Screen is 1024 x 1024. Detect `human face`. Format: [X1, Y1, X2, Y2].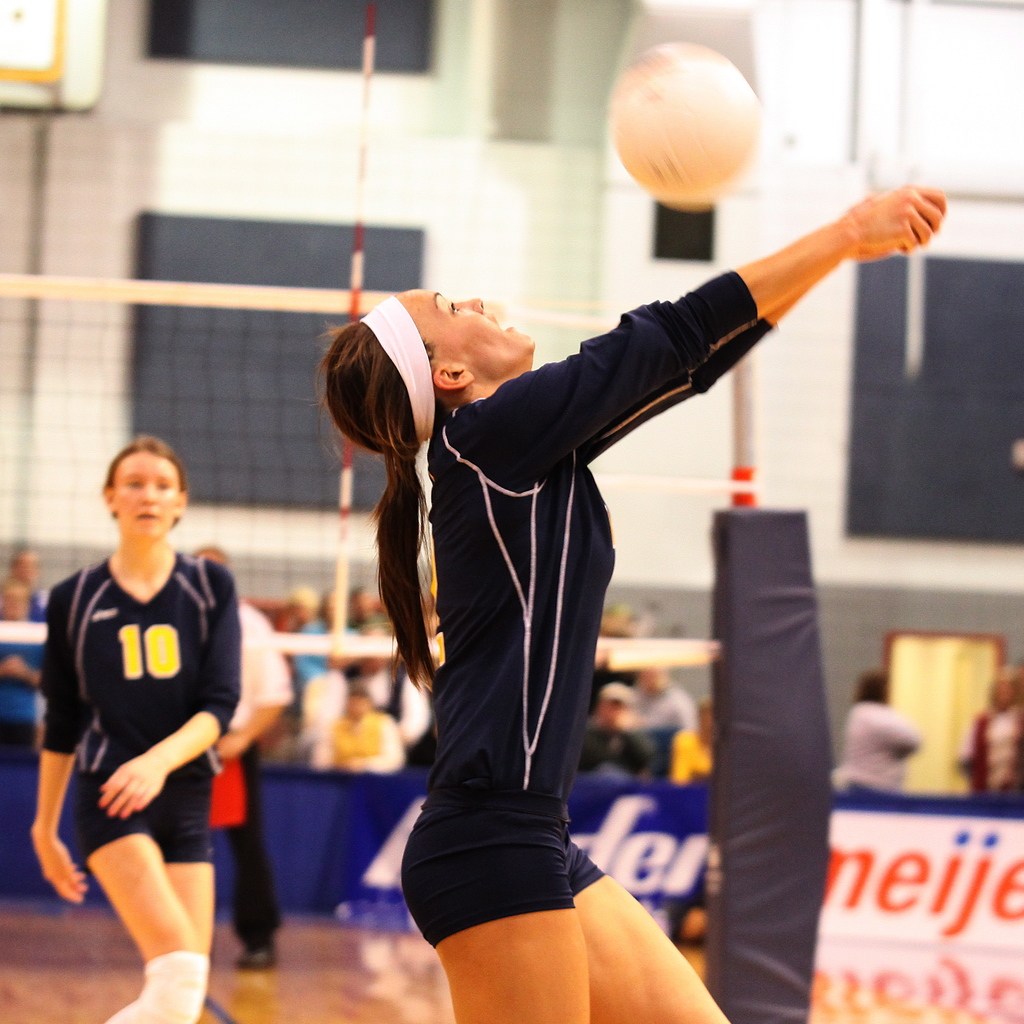
[396, 288, 537, 379].
